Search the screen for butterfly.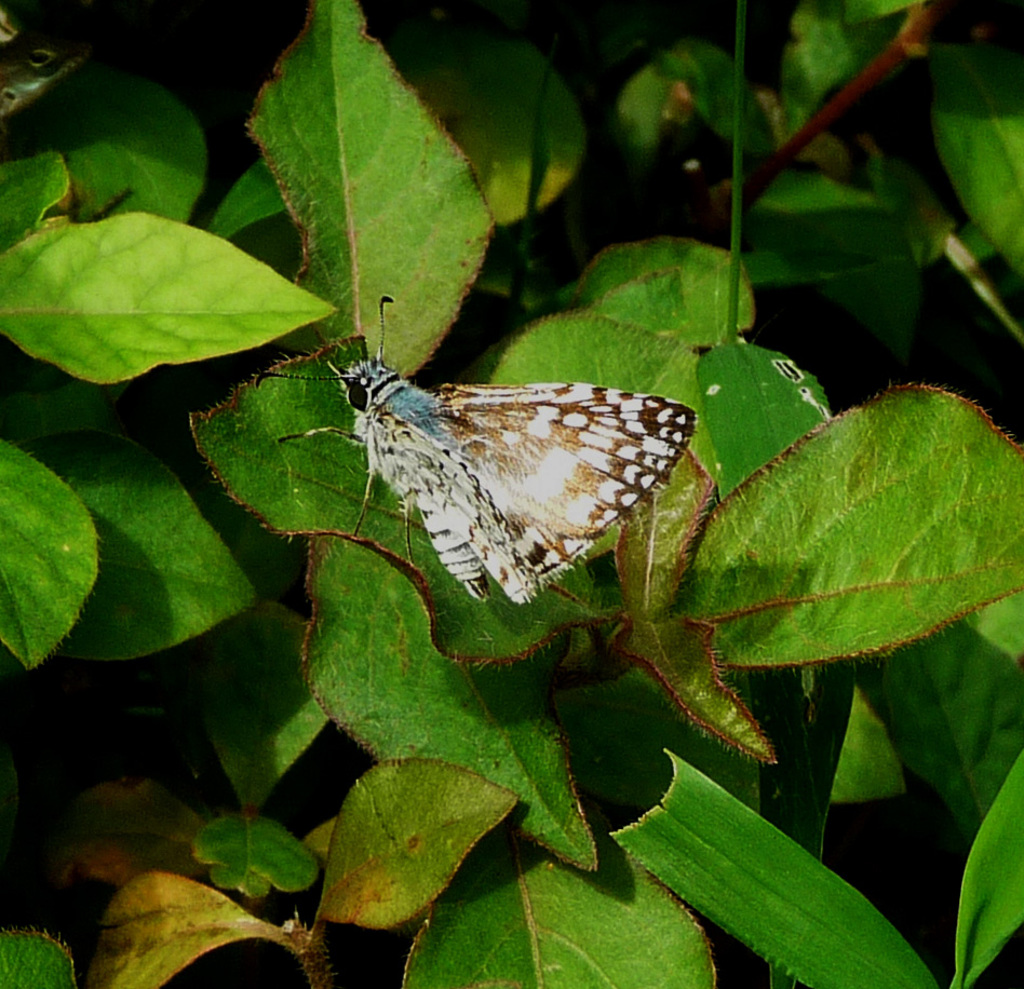
Found at locate(377, 337, 691, 633).
